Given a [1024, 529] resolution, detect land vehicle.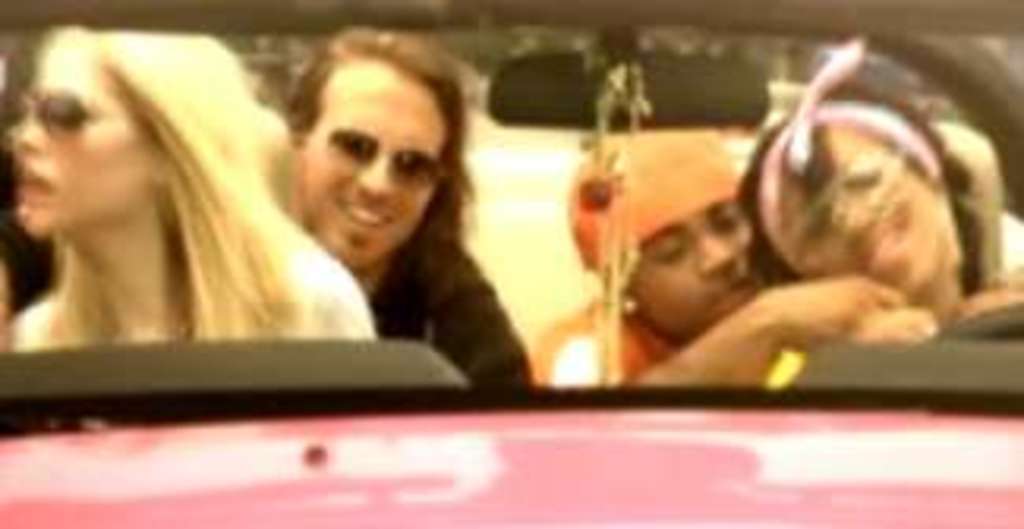
(left=0, top=19, right=898, bottom=485).
